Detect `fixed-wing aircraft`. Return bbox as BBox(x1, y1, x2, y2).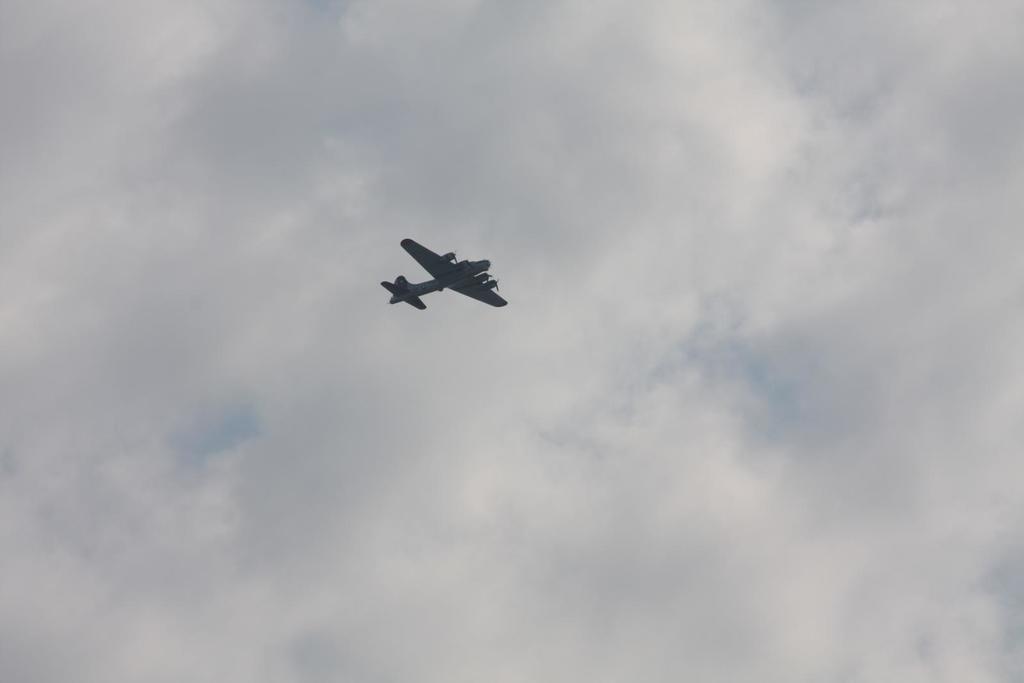
BBox(380, 238, 508, 311).
